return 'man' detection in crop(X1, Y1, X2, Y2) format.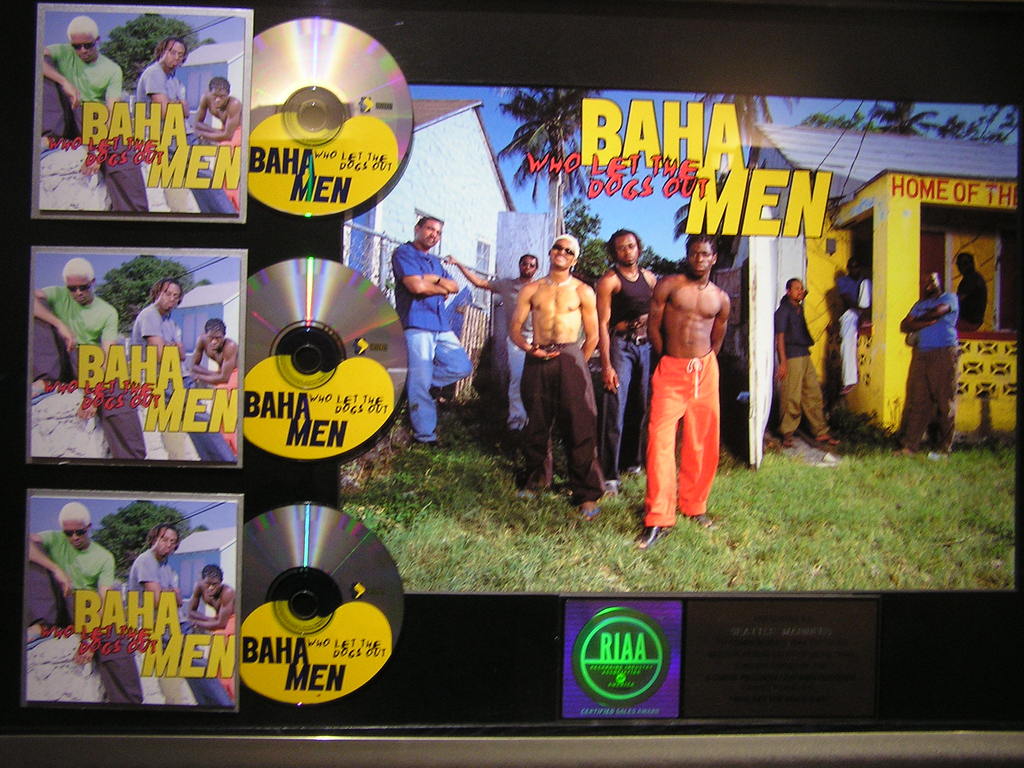
crop(40, 15, 145, 212).
